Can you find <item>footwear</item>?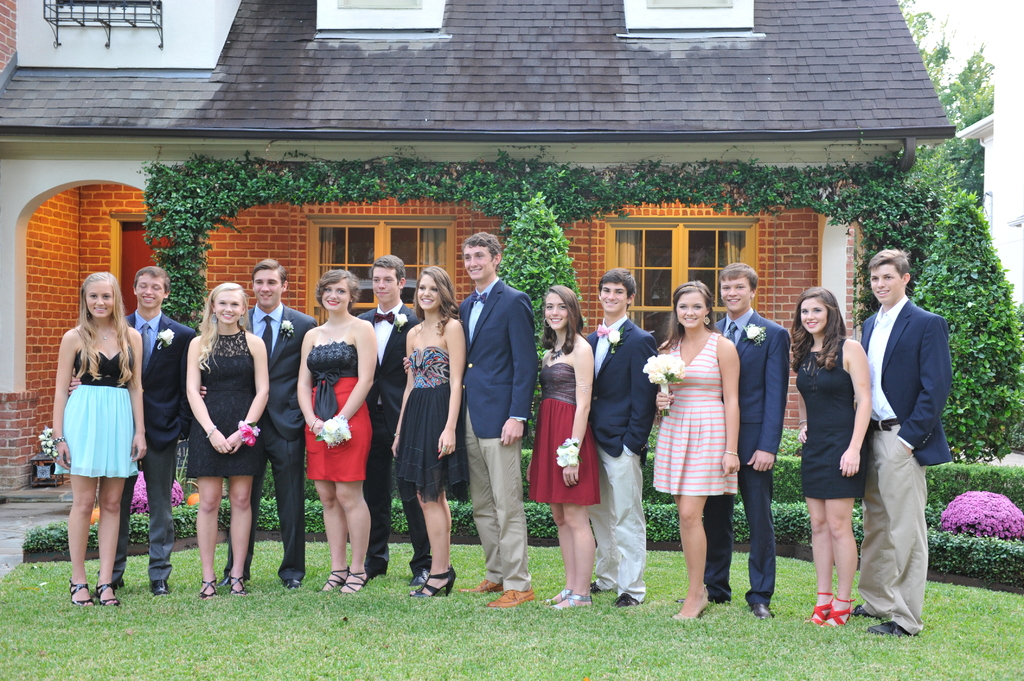
Yes, bounding box: (342, 568, 368, 595).
